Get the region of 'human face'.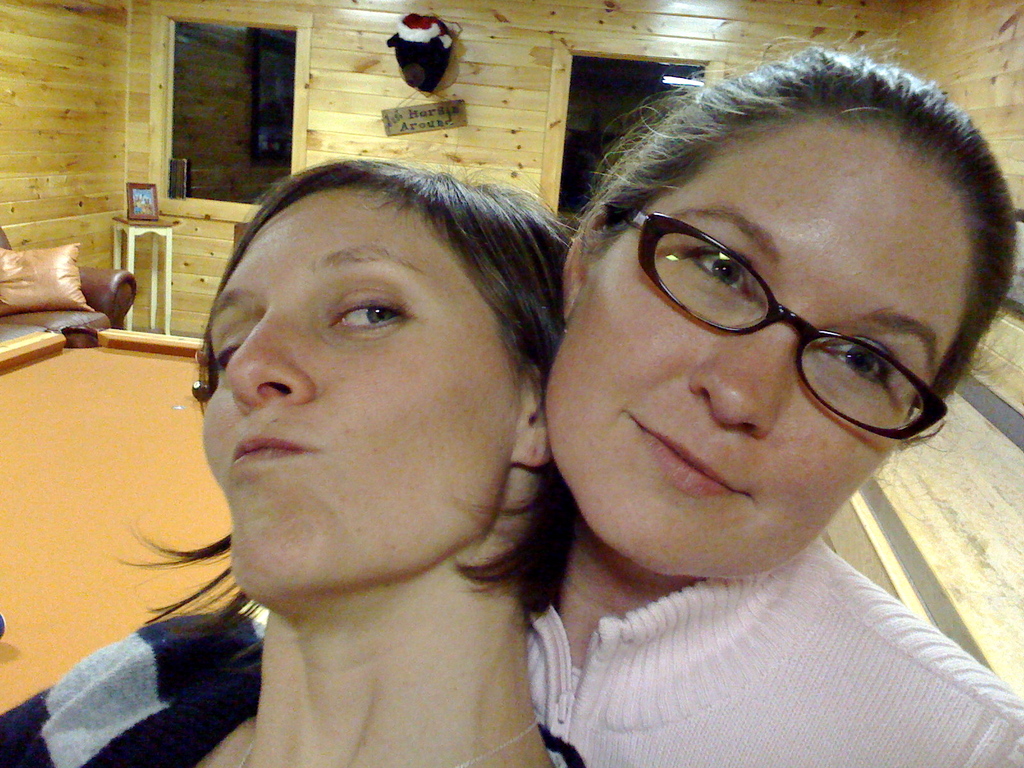
{"x1": 205, "y1": 181, "x2": 516, "y2": 598}.
